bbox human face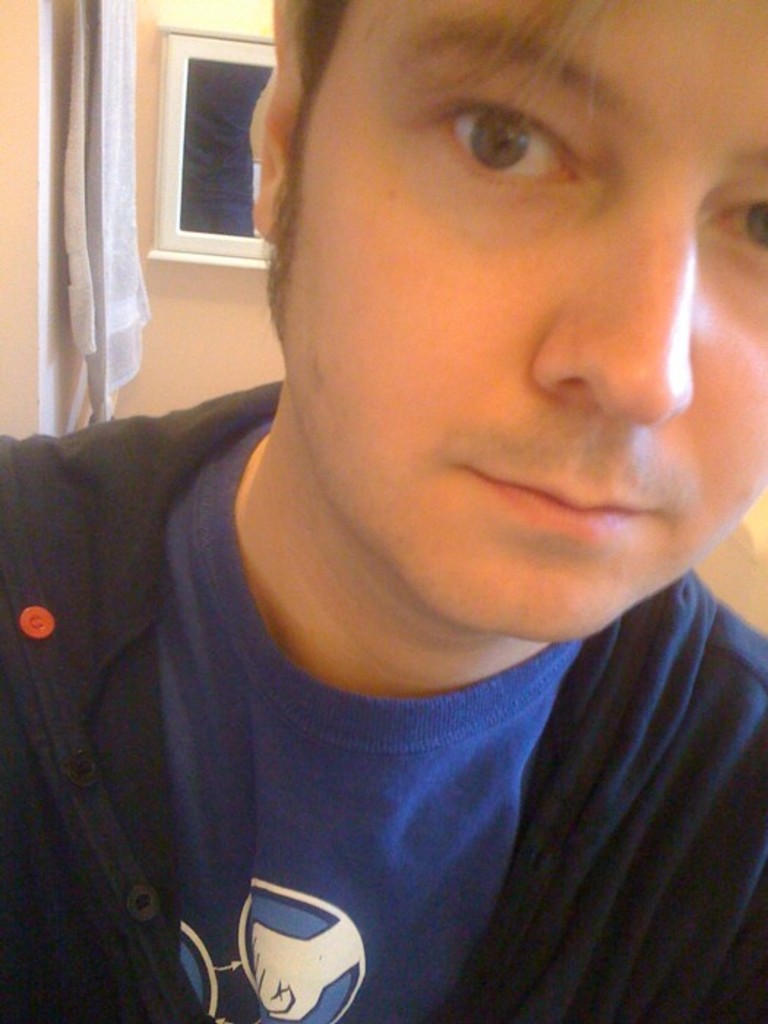
region(278, 0, 767, 648)
